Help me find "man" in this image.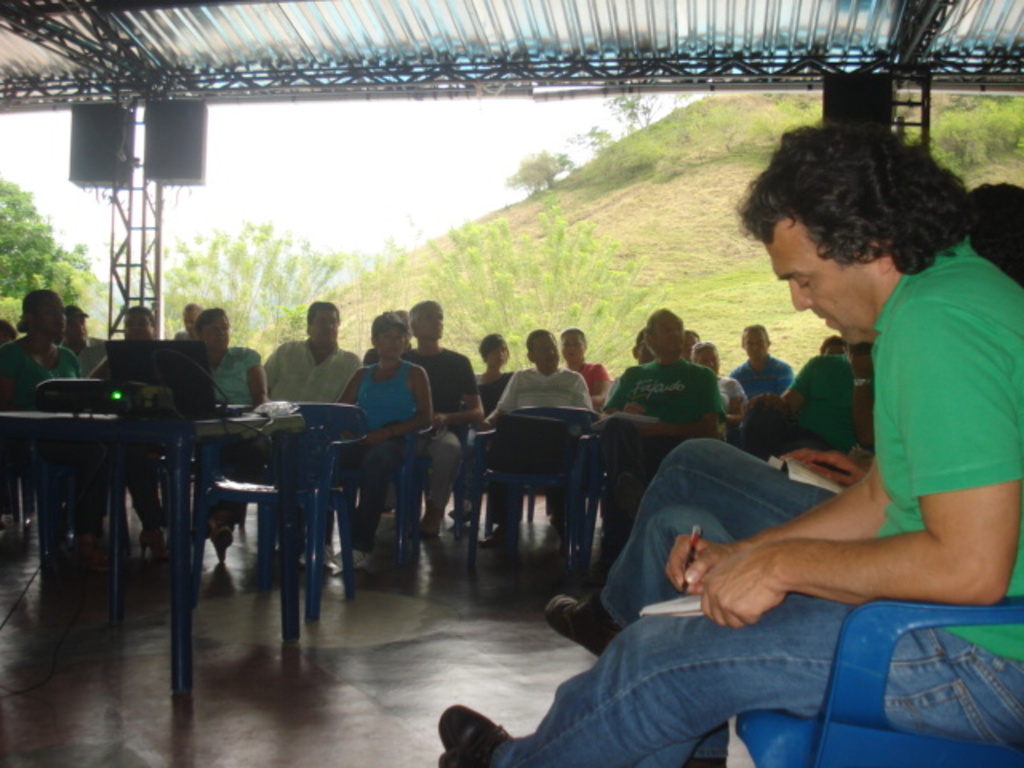
Found it: detection(174, 299, 203, 342).
